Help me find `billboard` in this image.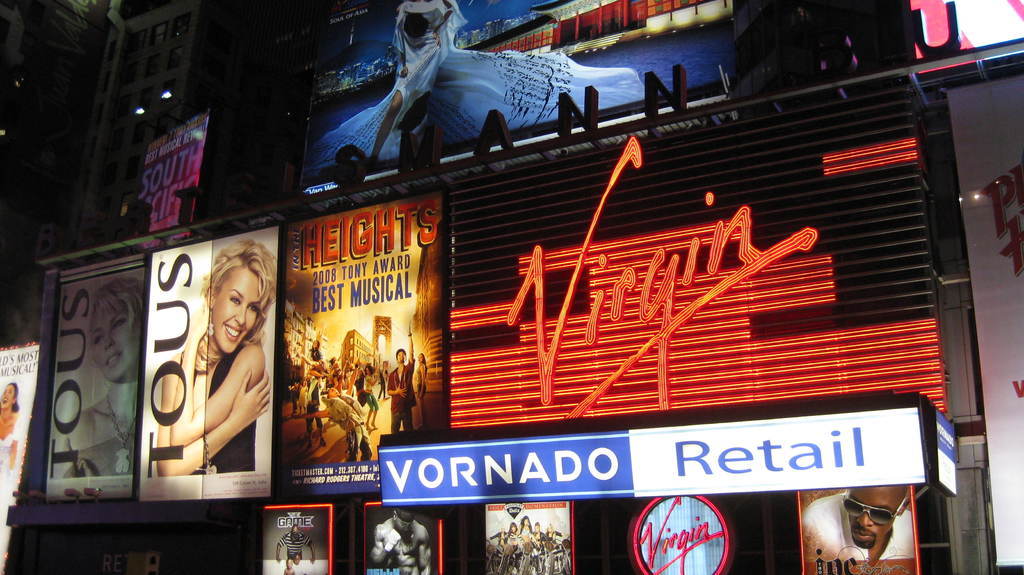
Found it: left=643, top=499, right=721, bottom=574.
